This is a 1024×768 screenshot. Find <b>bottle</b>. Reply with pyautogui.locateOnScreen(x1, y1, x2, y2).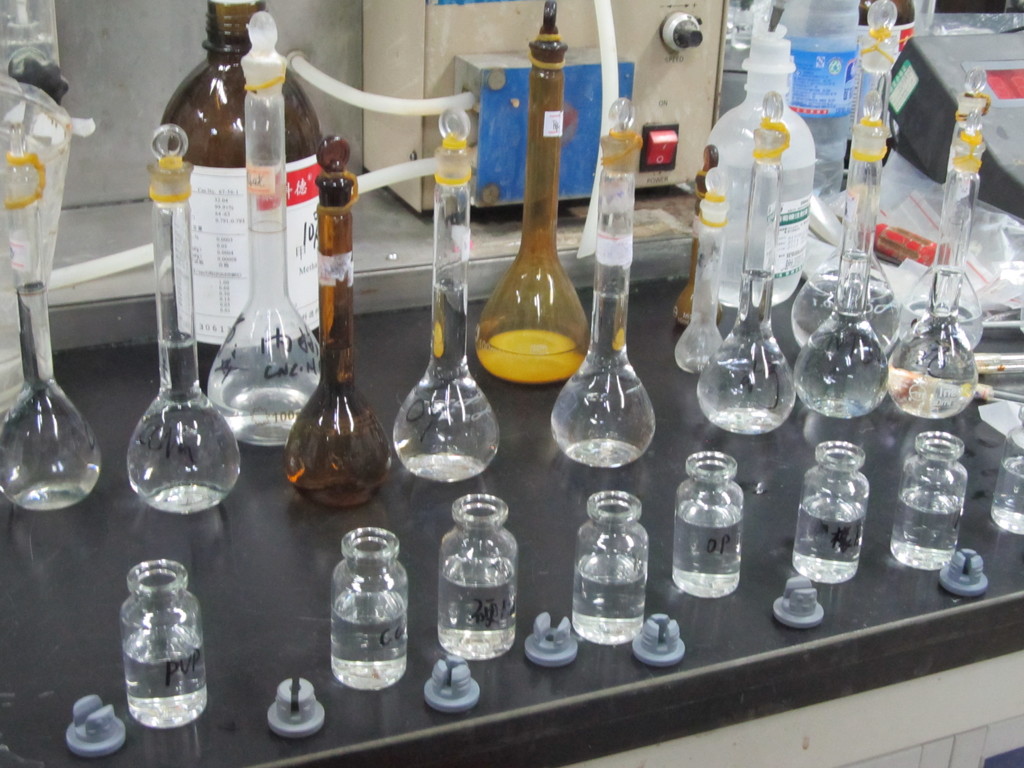
pyautogui.locateOnScreen(122, 556, 205, 732).
